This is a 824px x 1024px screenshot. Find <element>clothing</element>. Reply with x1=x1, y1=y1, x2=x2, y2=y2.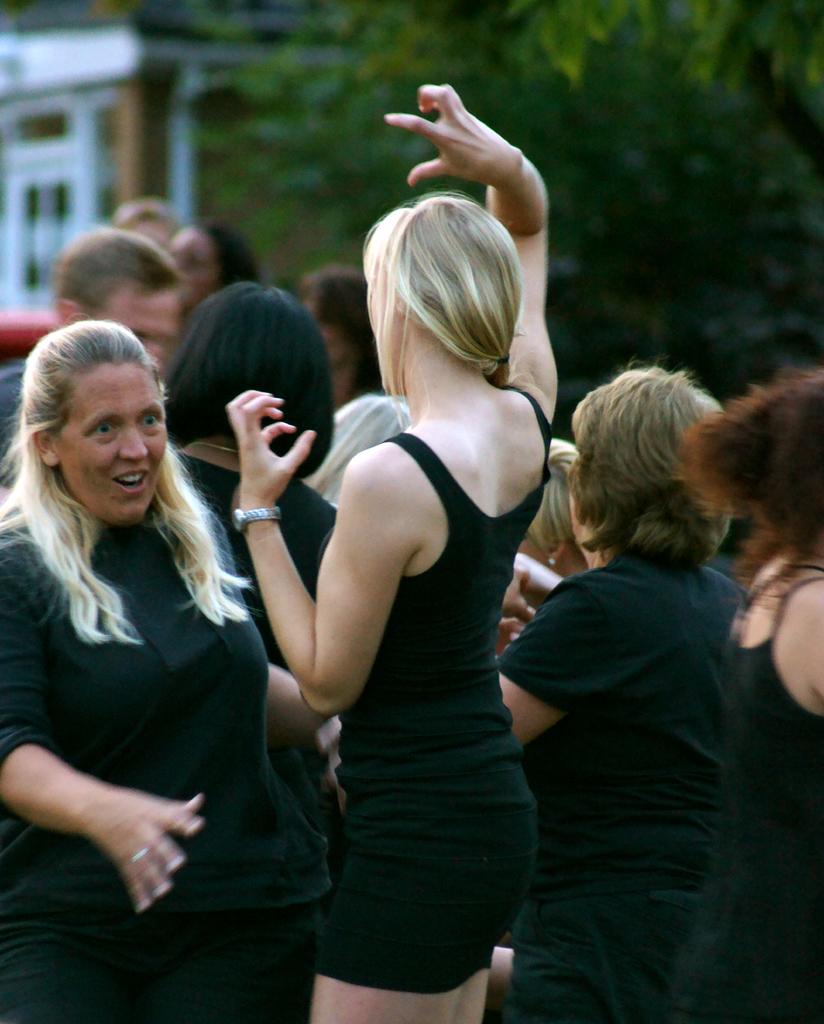
x1=259, y1=386, x2=551, y2=979.
